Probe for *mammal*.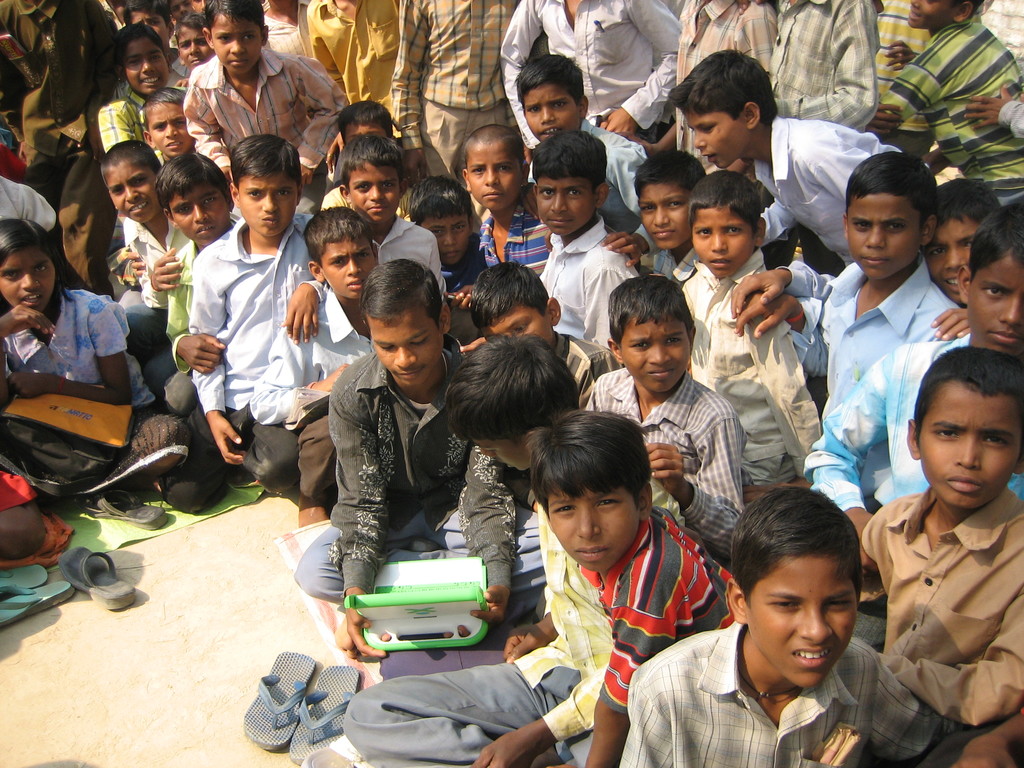
Probe result: {"x1": 963, "y1": 83, "x2": 1023, "y2": 141}.
